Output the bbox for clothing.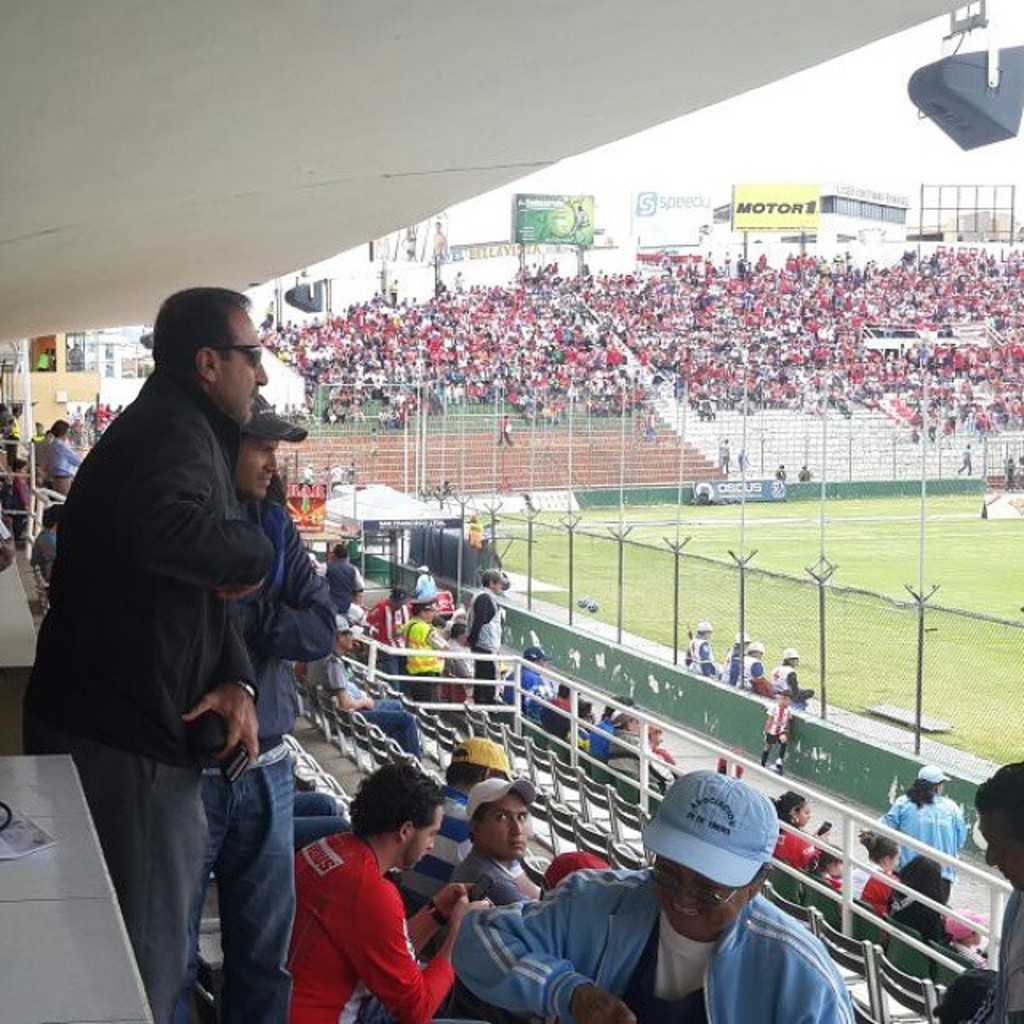
448 856 536 902.
